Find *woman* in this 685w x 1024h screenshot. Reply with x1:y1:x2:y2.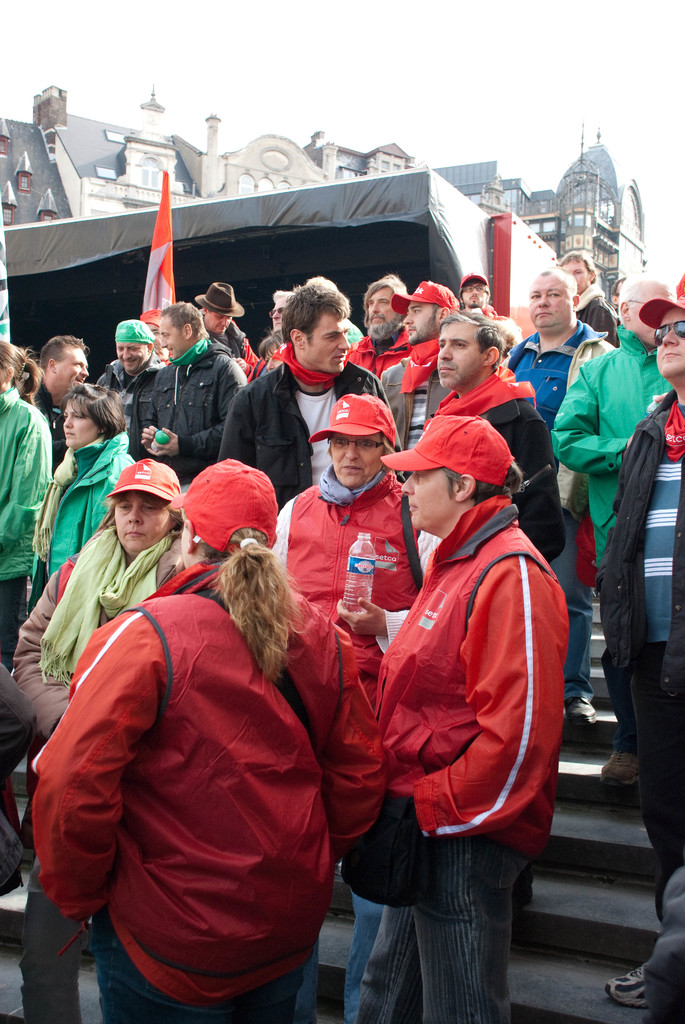
20:382:136:847.
